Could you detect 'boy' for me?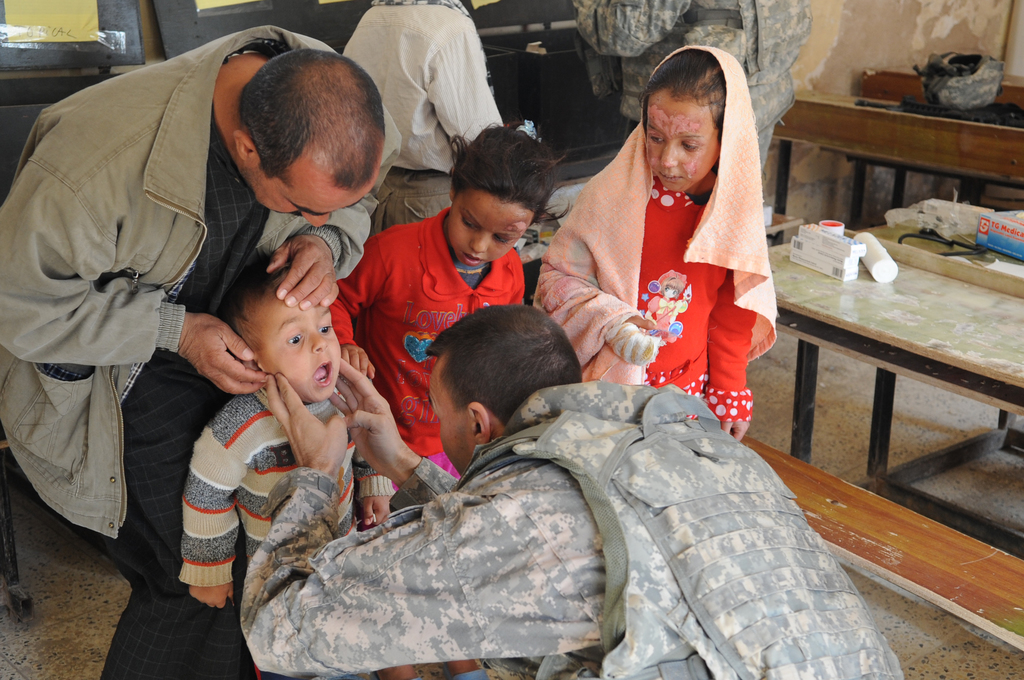
Detection result: 174:254:396:608.
